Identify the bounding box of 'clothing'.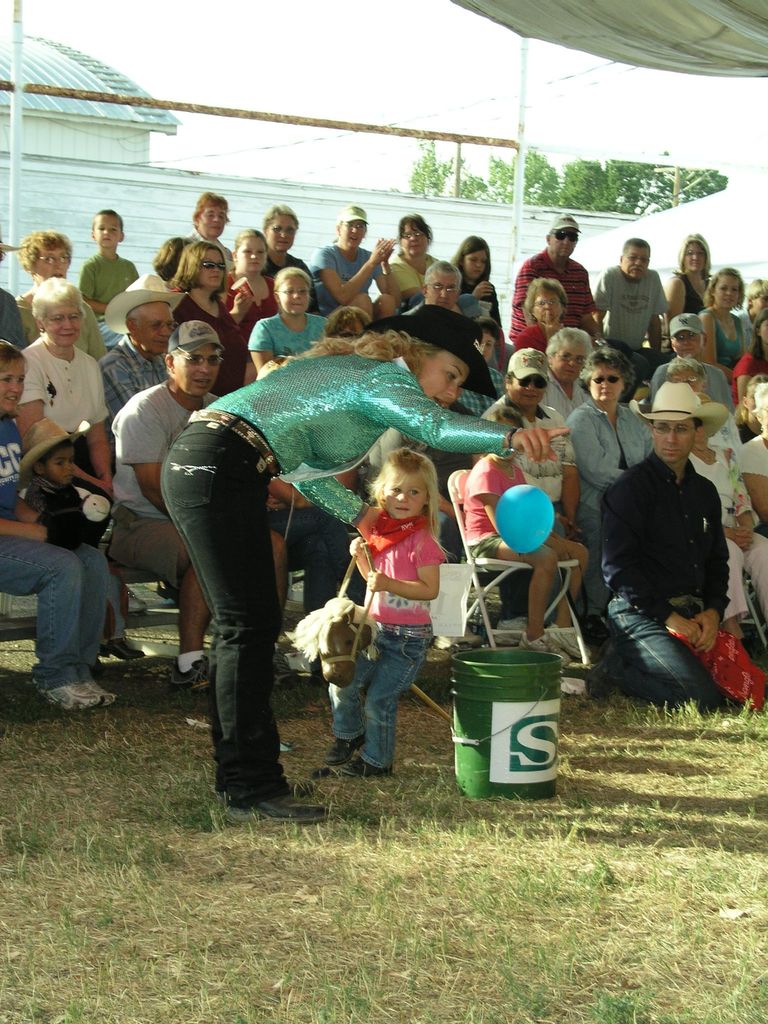
locate(328, 531, 447, 767).
